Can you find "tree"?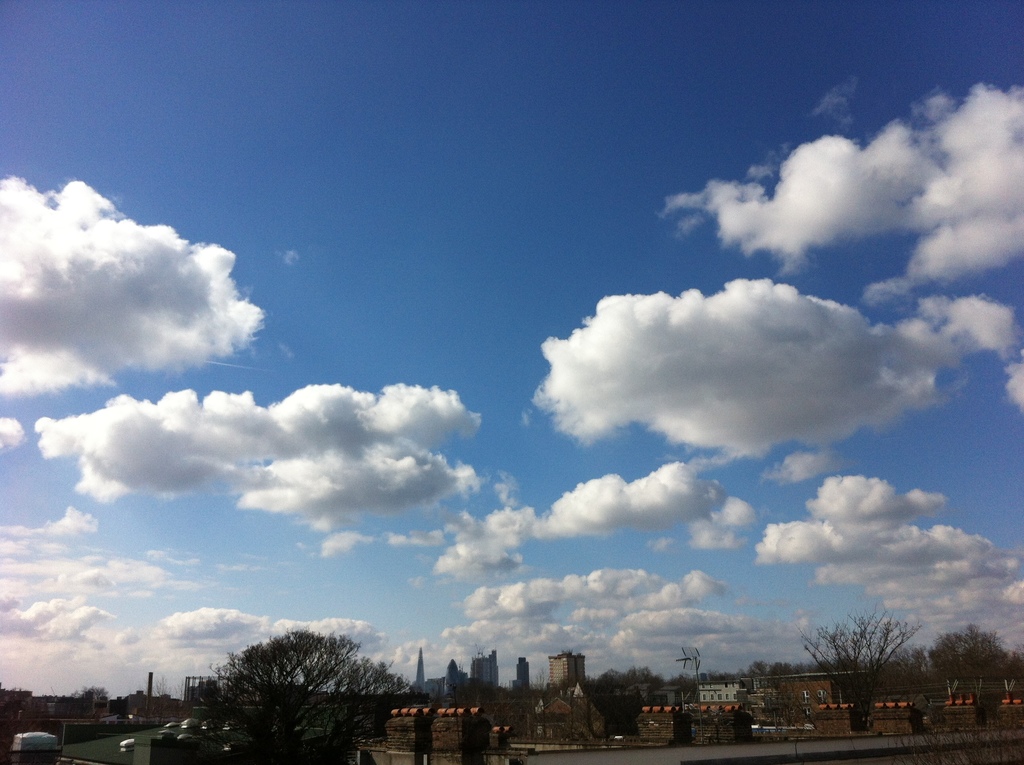
Yes, bounding box: {"left": 157, "top": 682, "right": 186, "bottom": 721}.
